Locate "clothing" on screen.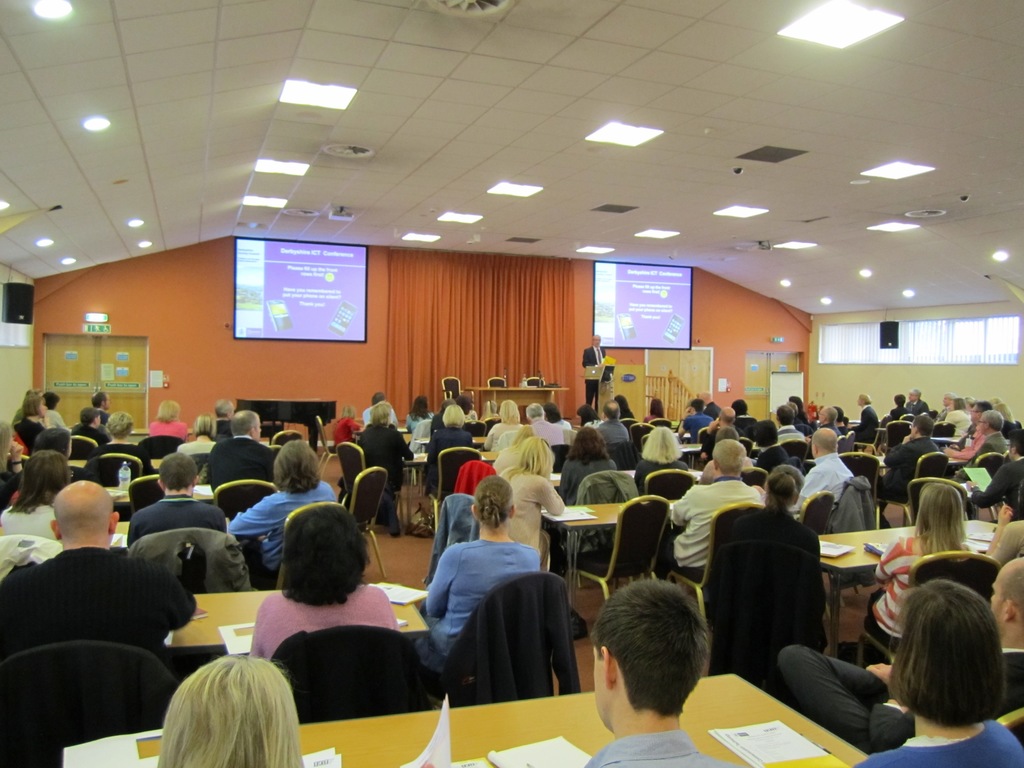
On screen at locate(0, 543, 193, 672).
